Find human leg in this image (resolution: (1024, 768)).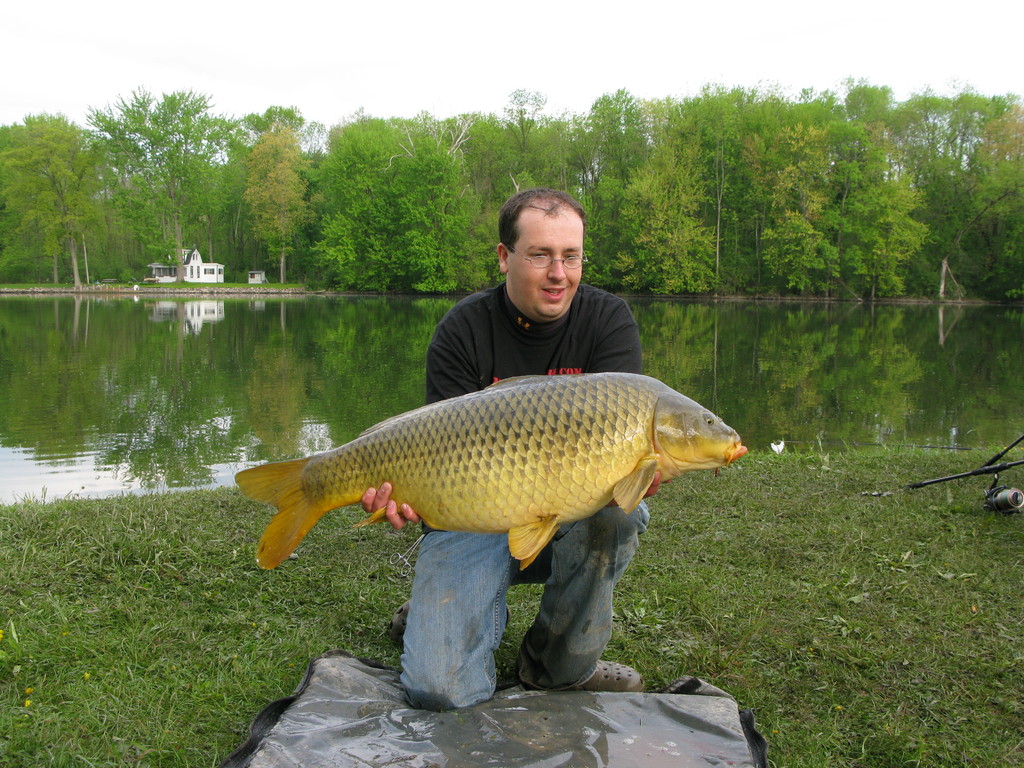
Rect(399, 525, 514, 705).
